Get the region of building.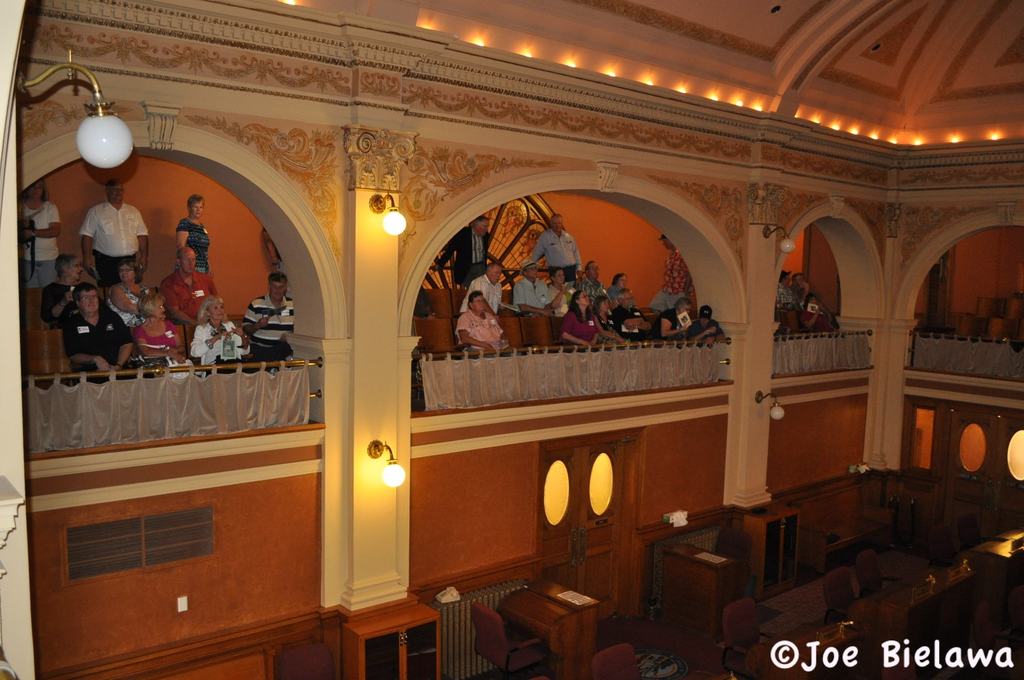
bbox(0, 0, 1023, 679).
